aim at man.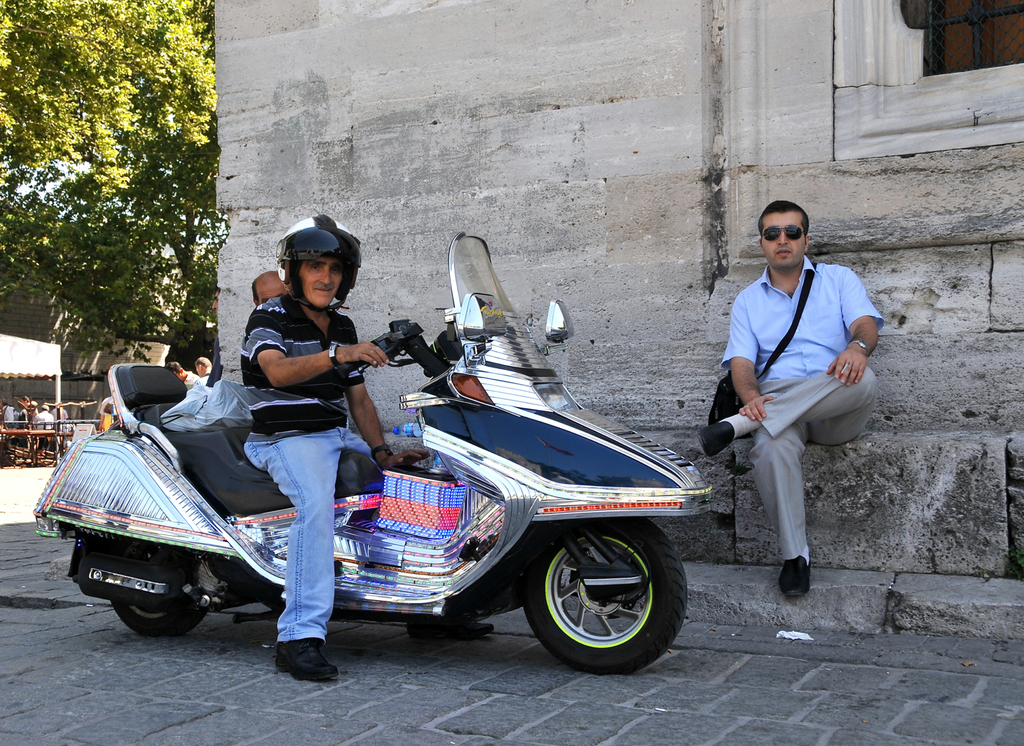
Aimed at (9,396,27,436).
